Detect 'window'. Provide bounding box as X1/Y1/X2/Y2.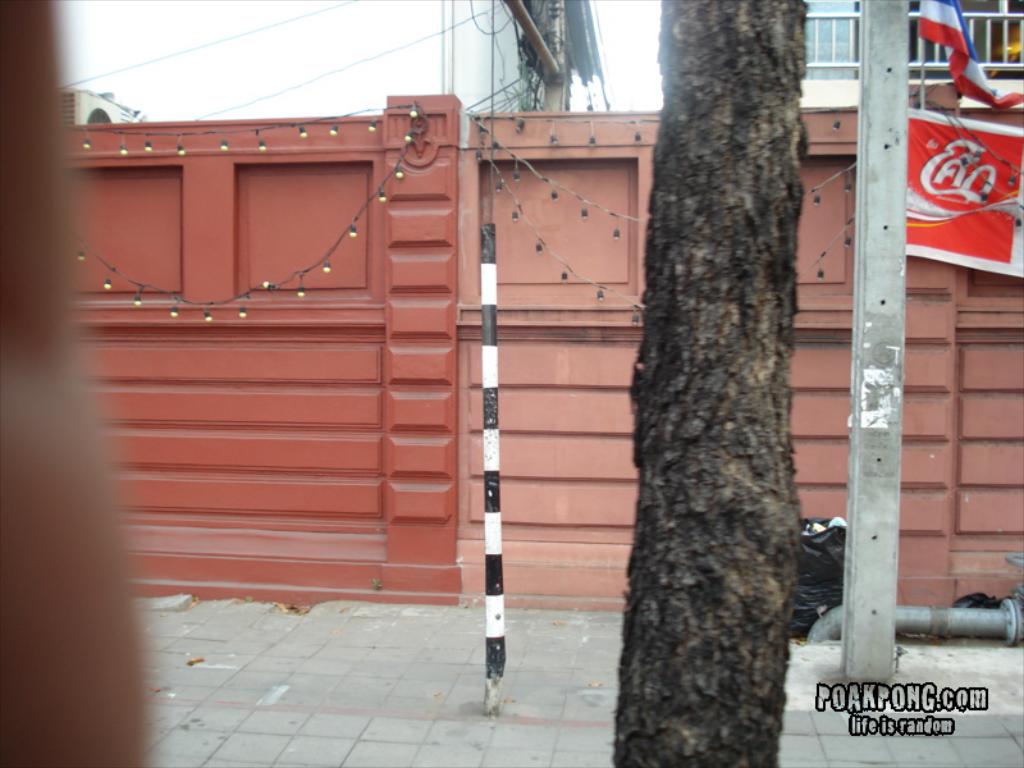
796/0/865/81.
